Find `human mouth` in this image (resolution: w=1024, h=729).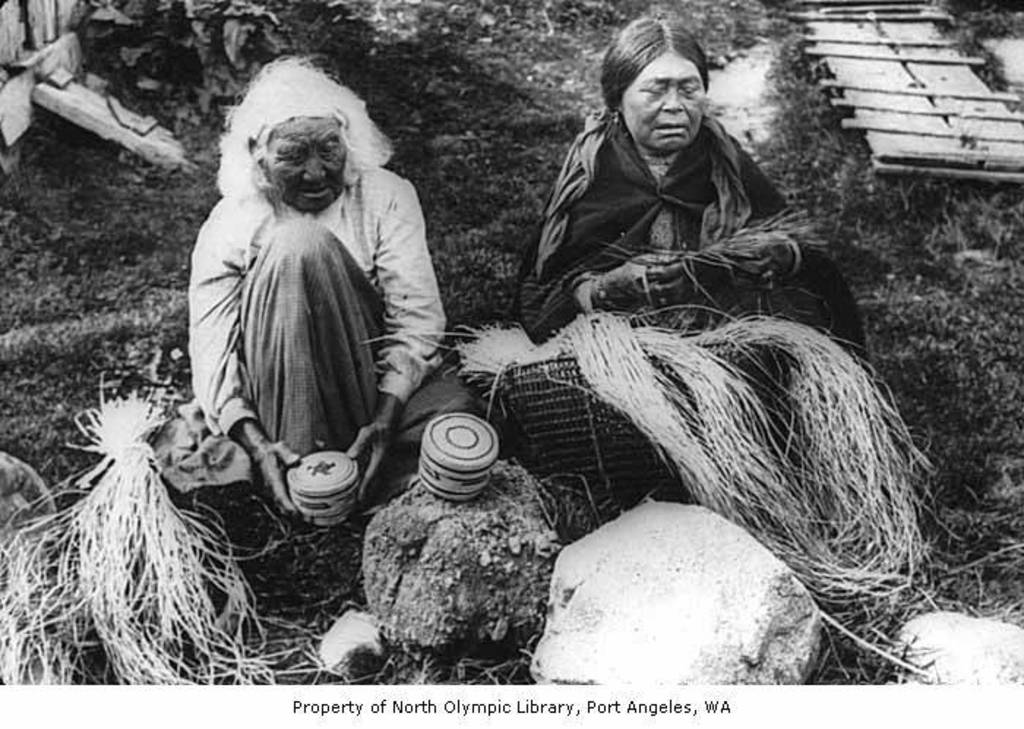
(left=654, top=114, right=696, bottom=141).
